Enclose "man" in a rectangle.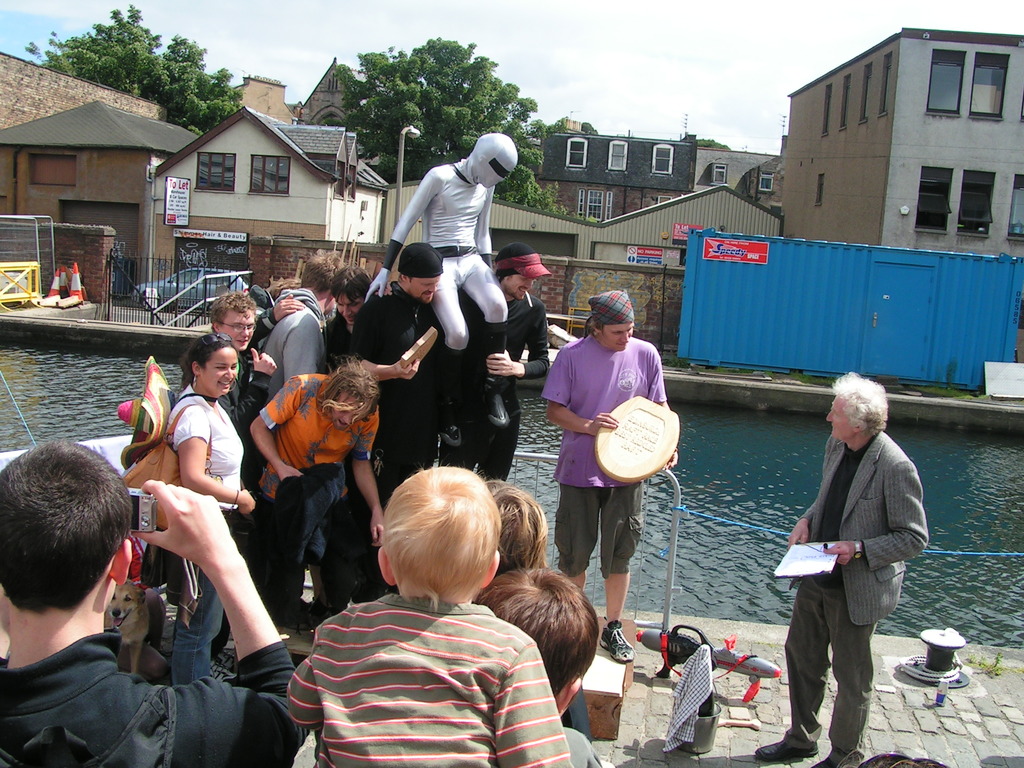
l=351, t=243, r=458, b=504.
